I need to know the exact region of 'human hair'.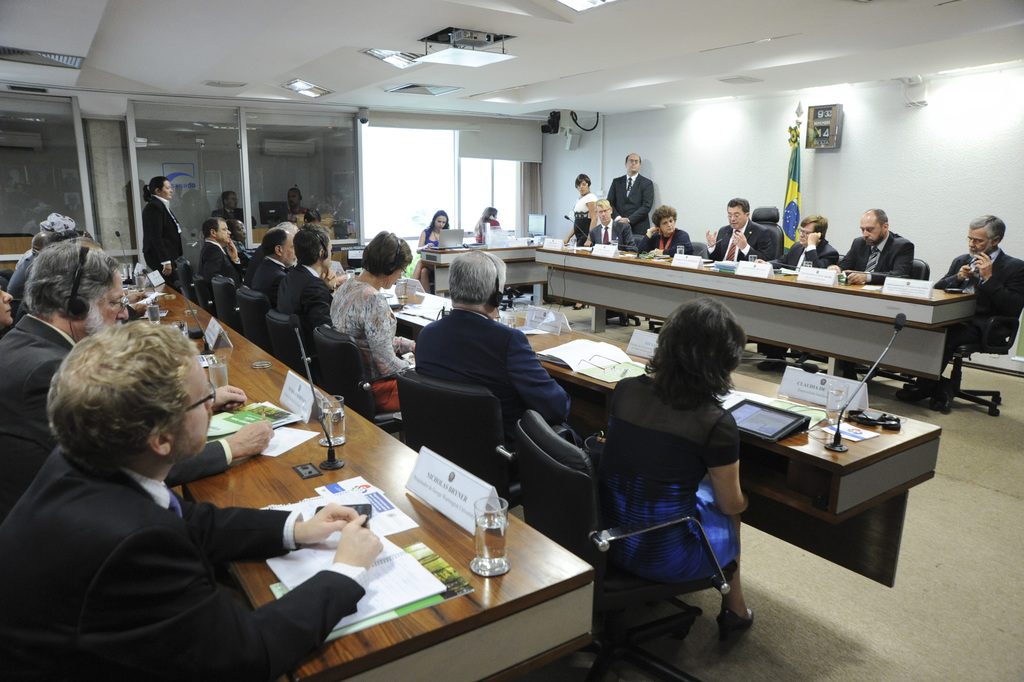
Region: 42 322 195 489.
